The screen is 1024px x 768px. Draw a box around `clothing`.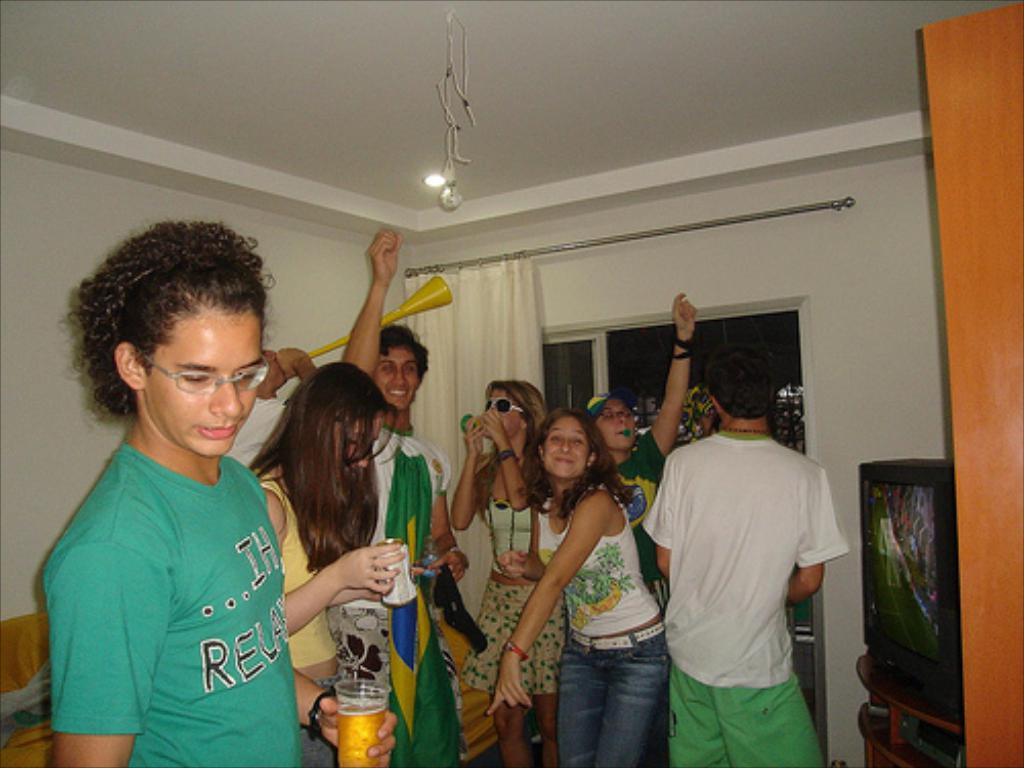
bbox=[330, 424, 457, 713].
